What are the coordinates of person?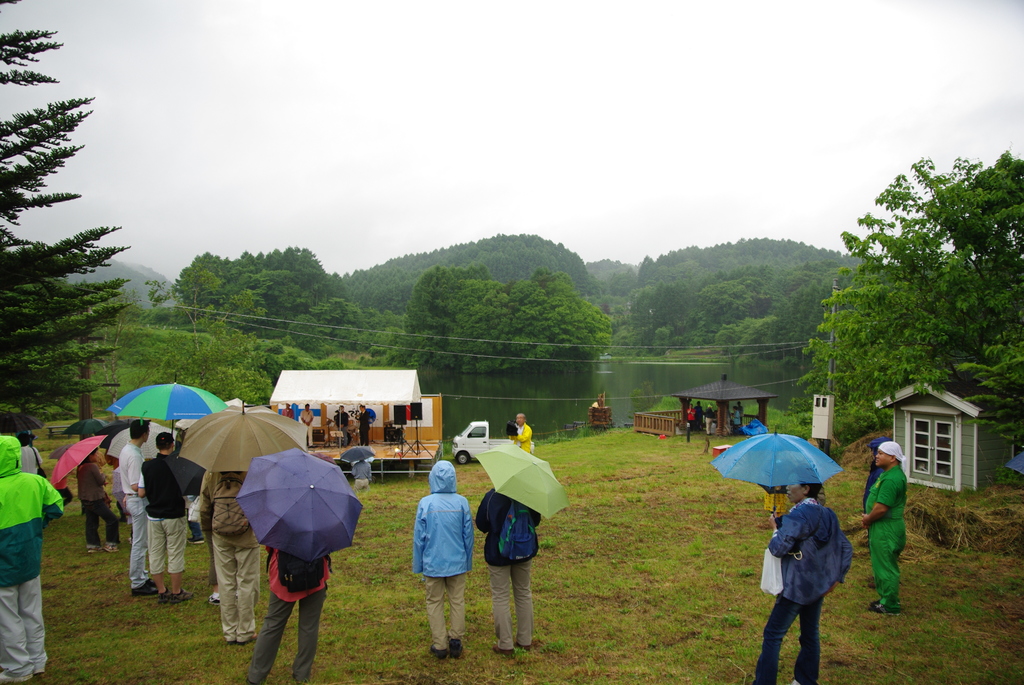
[x1=138, y1=433, x2=193, y2=598].
